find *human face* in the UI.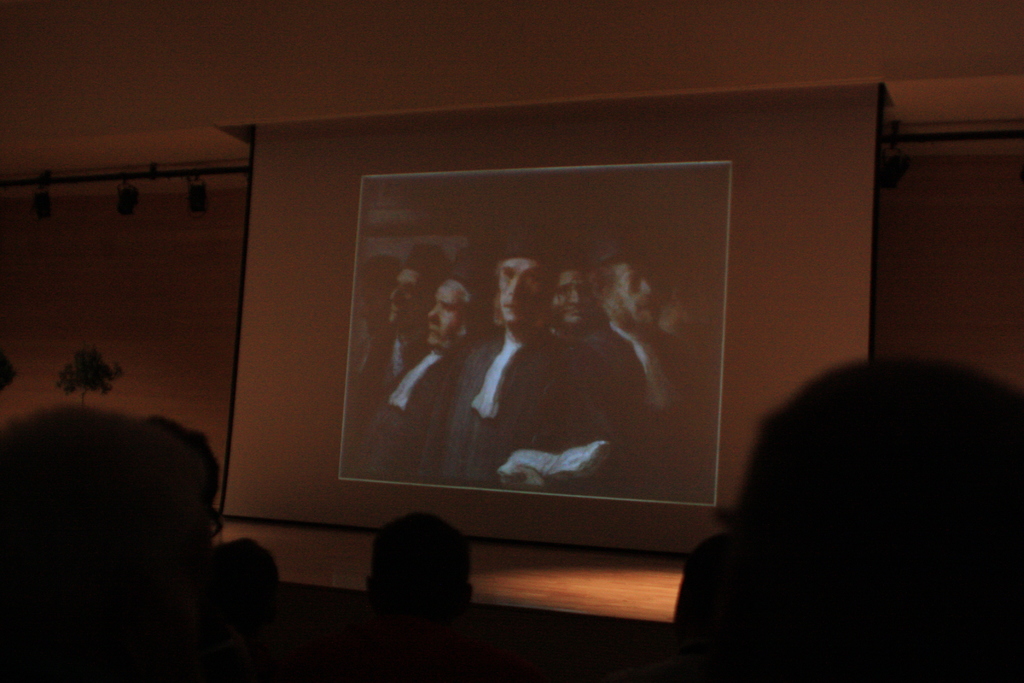
UI element at {"left": 554, "top": 269, "right": 589, "bottom": 322}.
